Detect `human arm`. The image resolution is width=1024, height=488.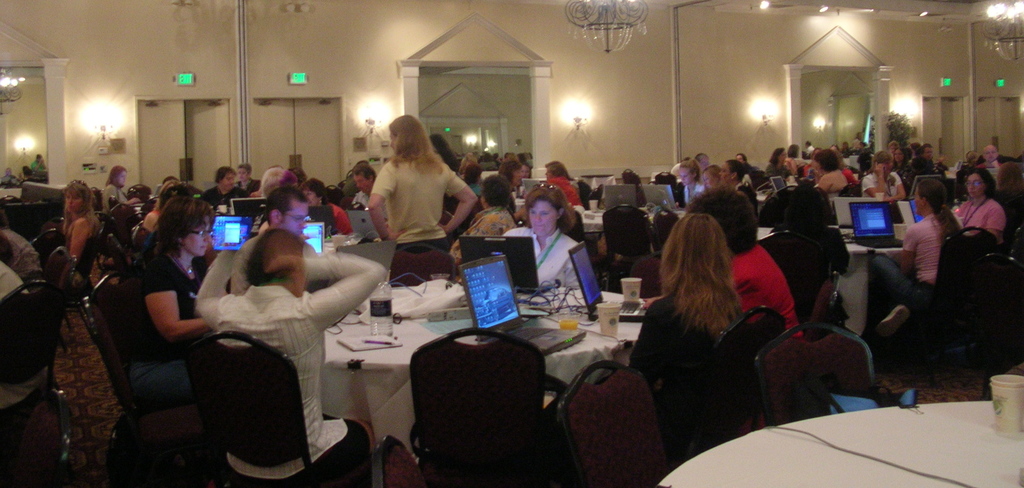
locate(118, 189, 145, 209).
